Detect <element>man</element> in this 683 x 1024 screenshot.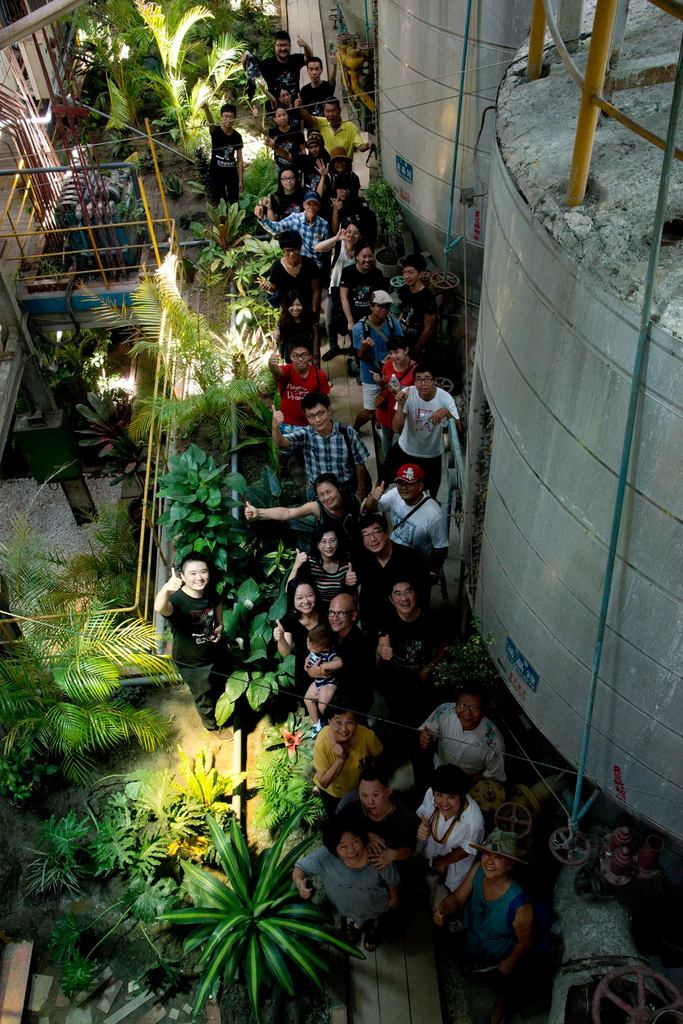
Detection: [x1=150, y1=548, x2=234, y2=739].
